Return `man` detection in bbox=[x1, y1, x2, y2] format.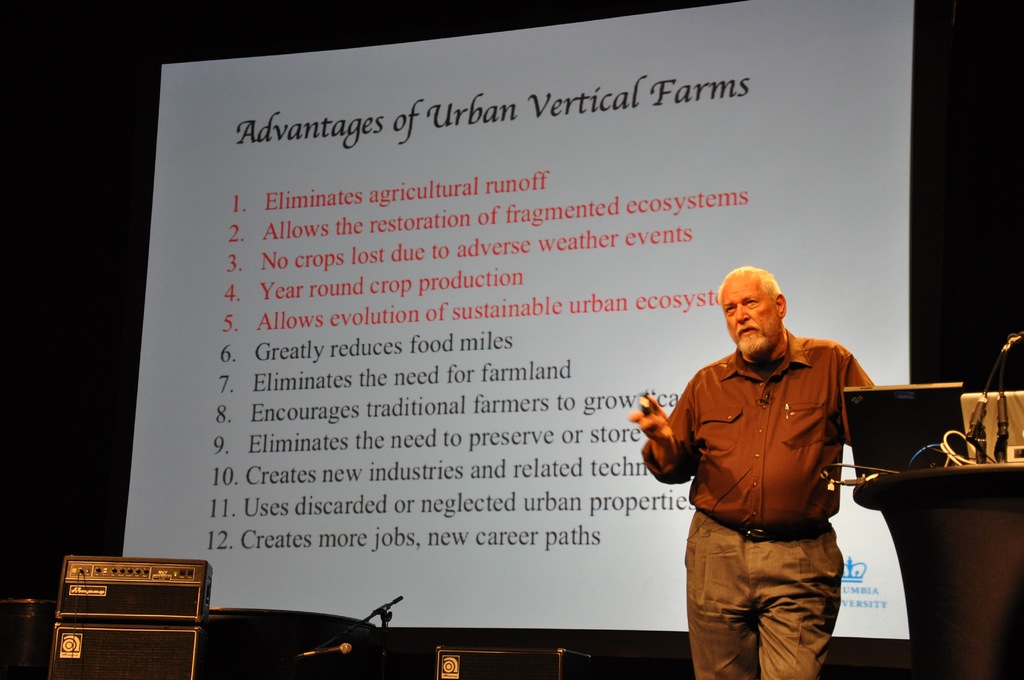
bbox=[642, 266, 887, 674].
